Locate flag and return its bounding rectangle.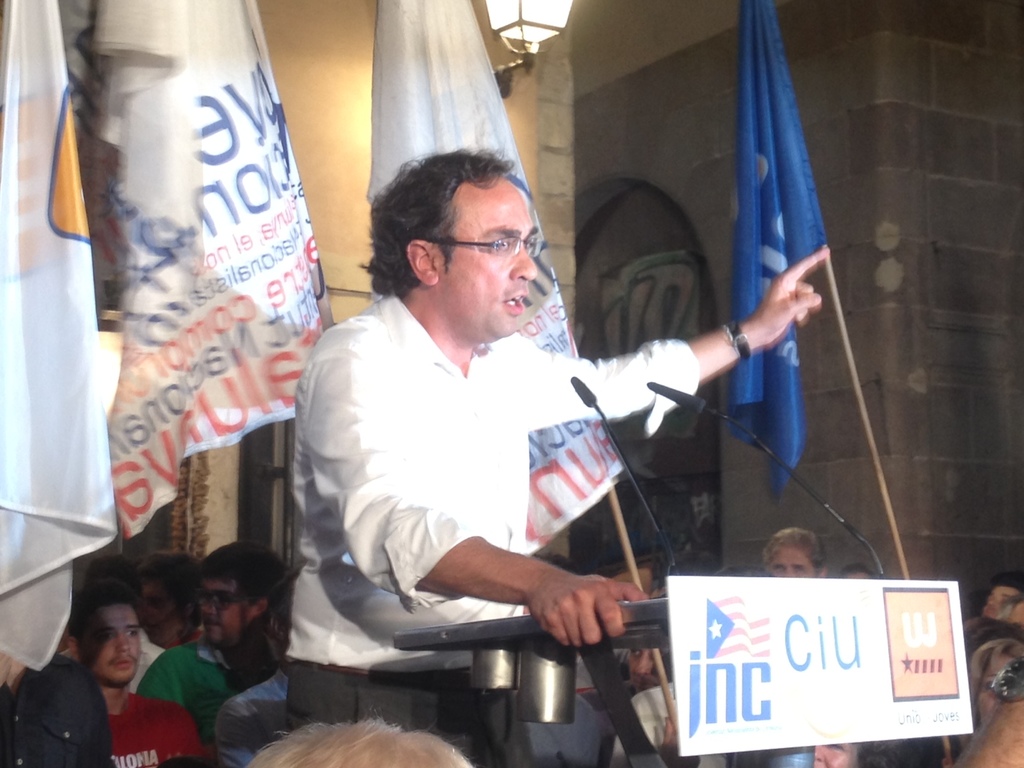
box=[0, 2, 118, 688].
